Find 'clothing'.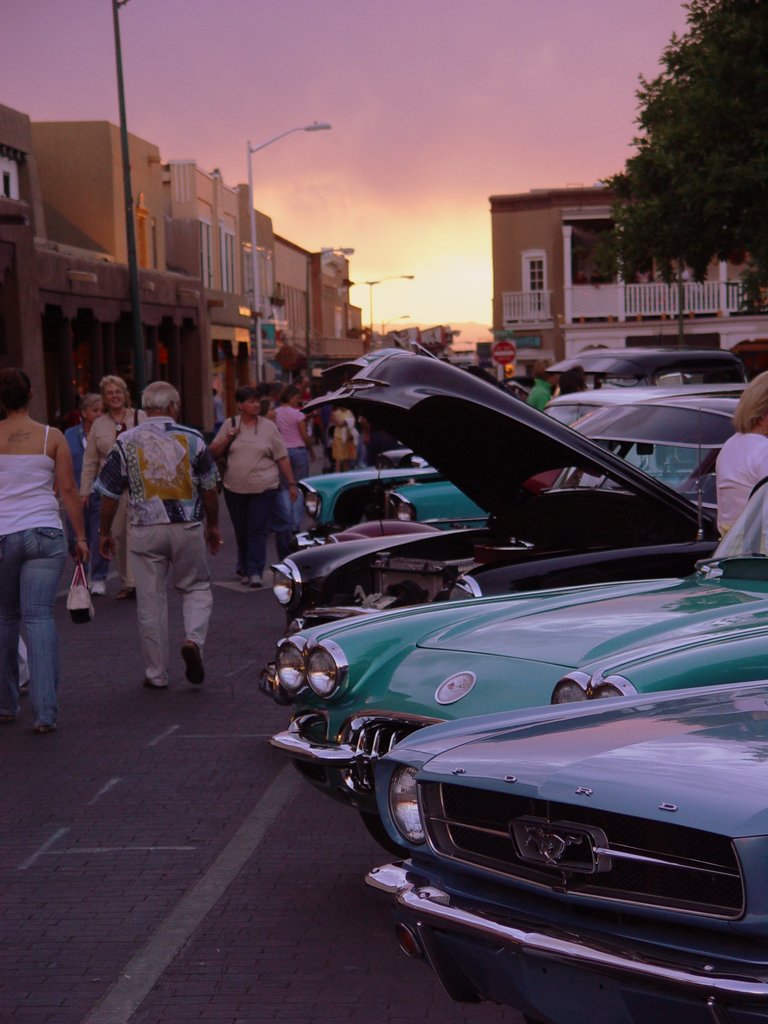
region(329, 410, 353, 468).
